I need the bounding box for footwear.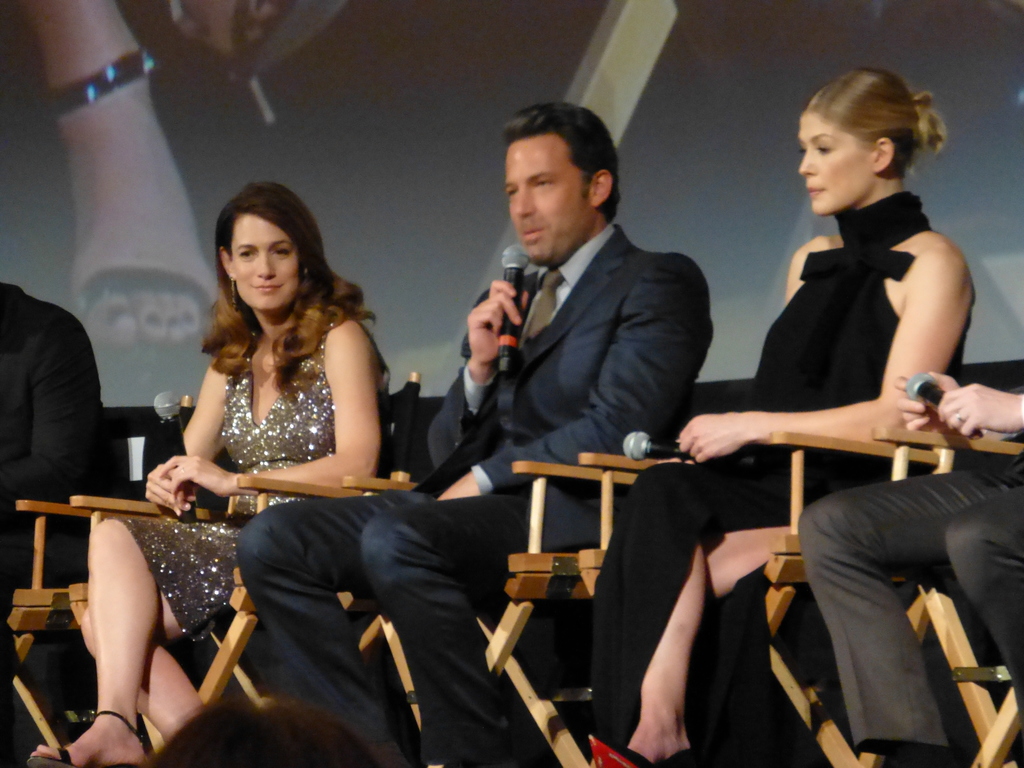
Here it is: (left=27, top=707, right=147, bottom=767).
